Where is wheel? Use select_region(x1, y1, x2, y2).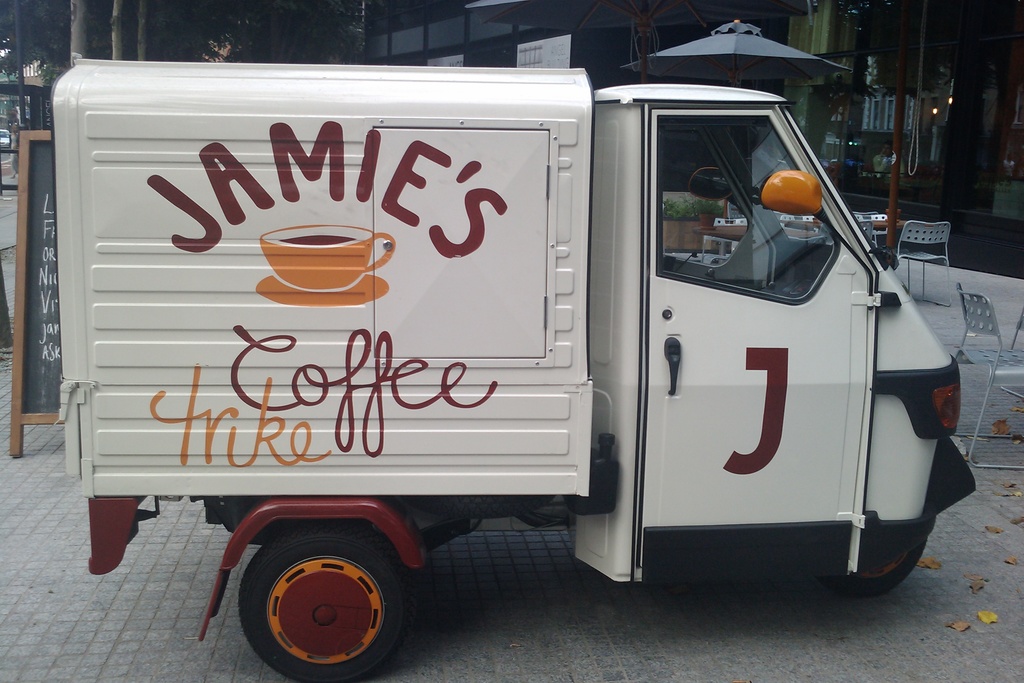
select_region(812, 539, 926, 597).
